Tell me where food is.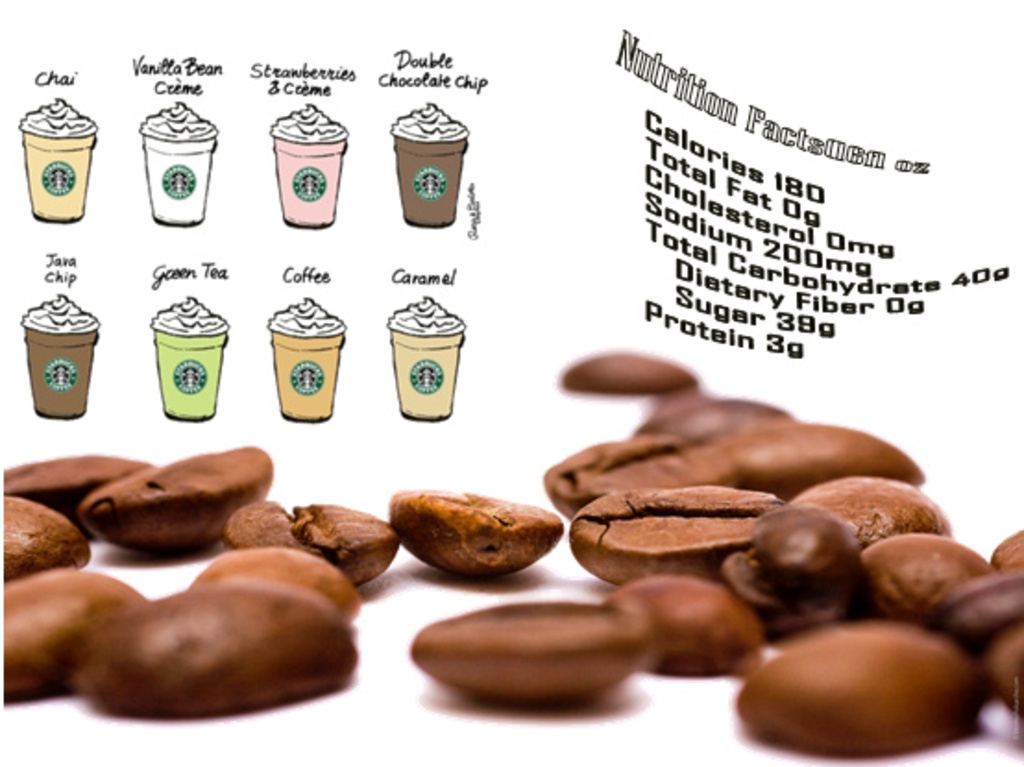
food is at x1=726, y1=614, x2=993, y2=765.
